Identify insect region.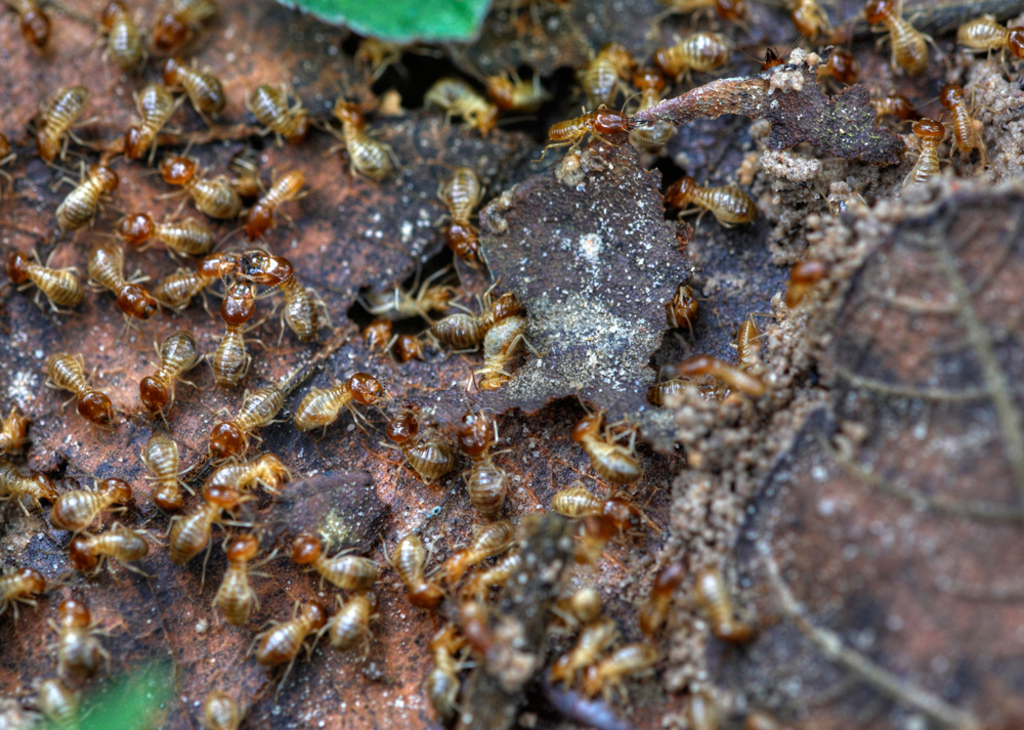
Region: crop(222, 167, 266, 204).
